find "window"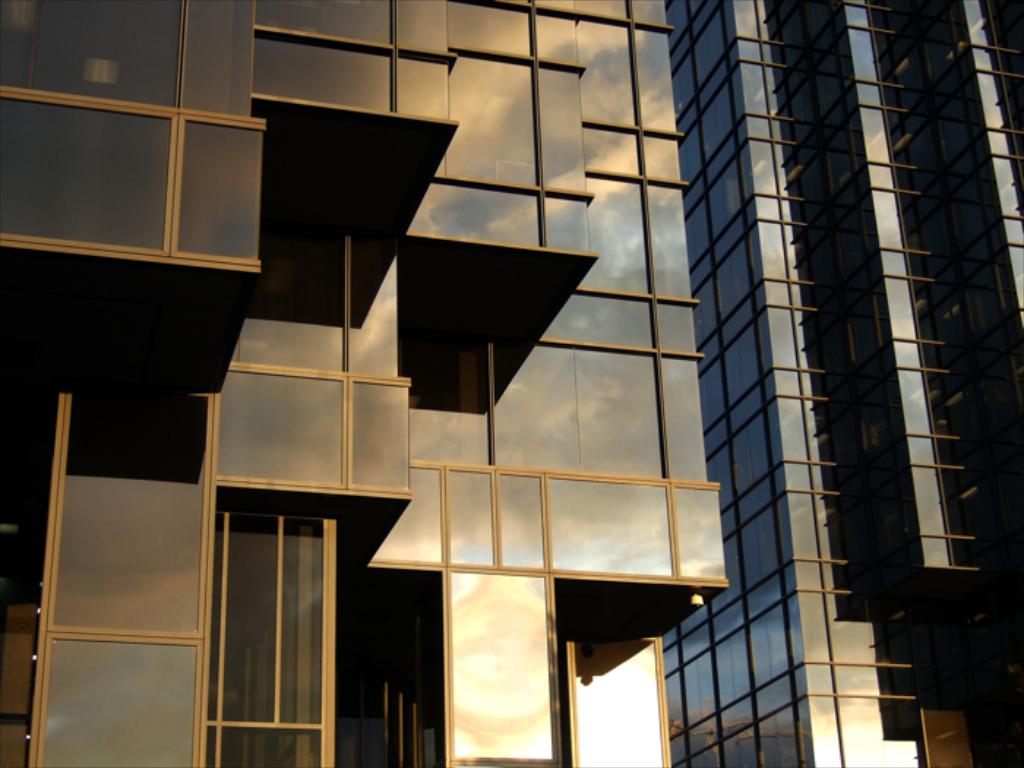
<box>651,301,695,351</box>
